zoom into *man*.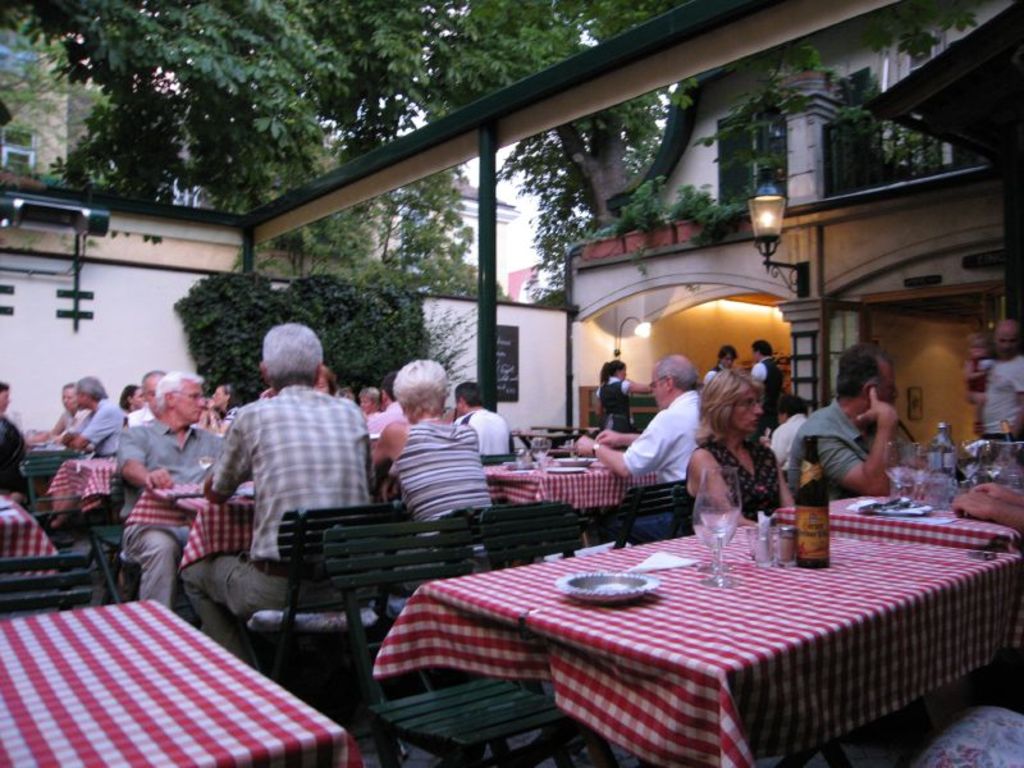
Zoom target: (123, 367, 230, 618).
